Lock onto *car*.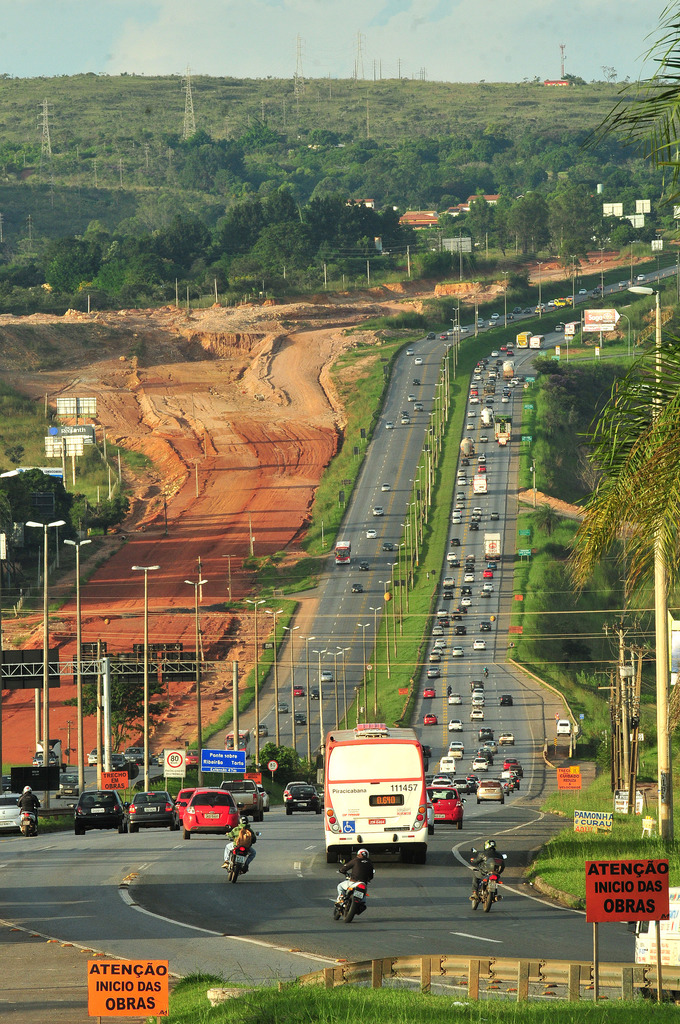
Locked: (509,765,521,776).
